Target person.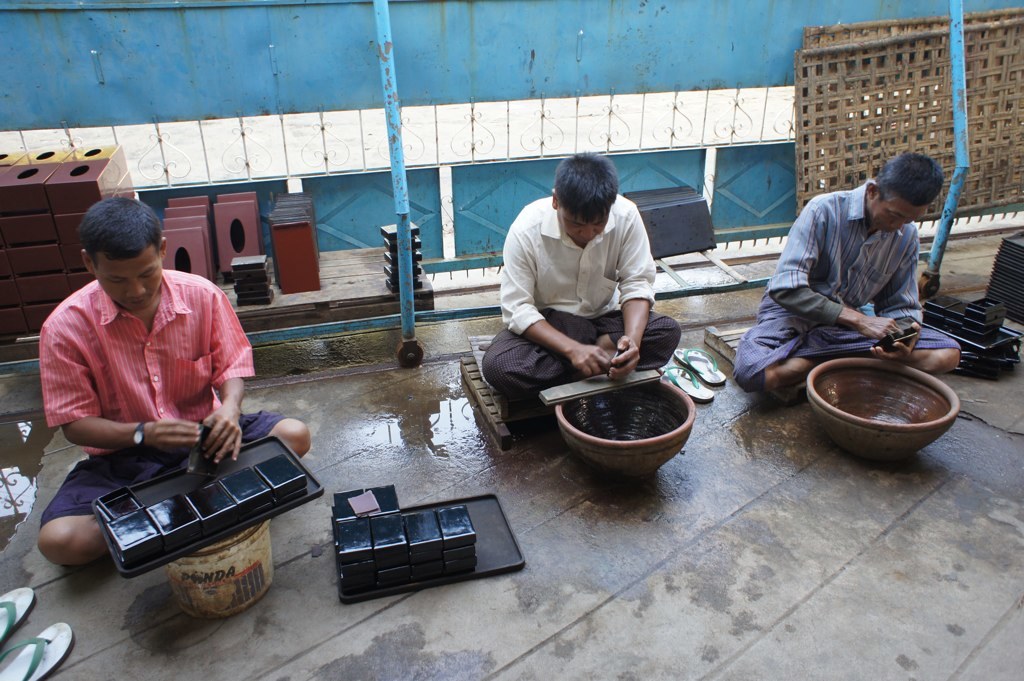
Target region: 468/146/680/434.
